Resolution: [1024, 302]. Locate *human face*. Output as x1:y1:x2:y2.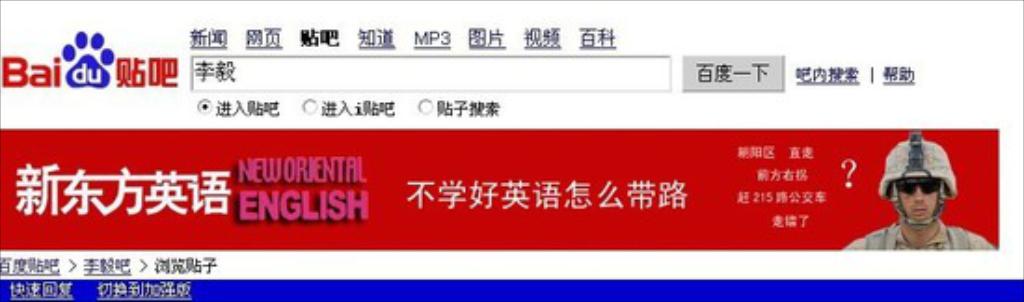
899:188:936:220.
